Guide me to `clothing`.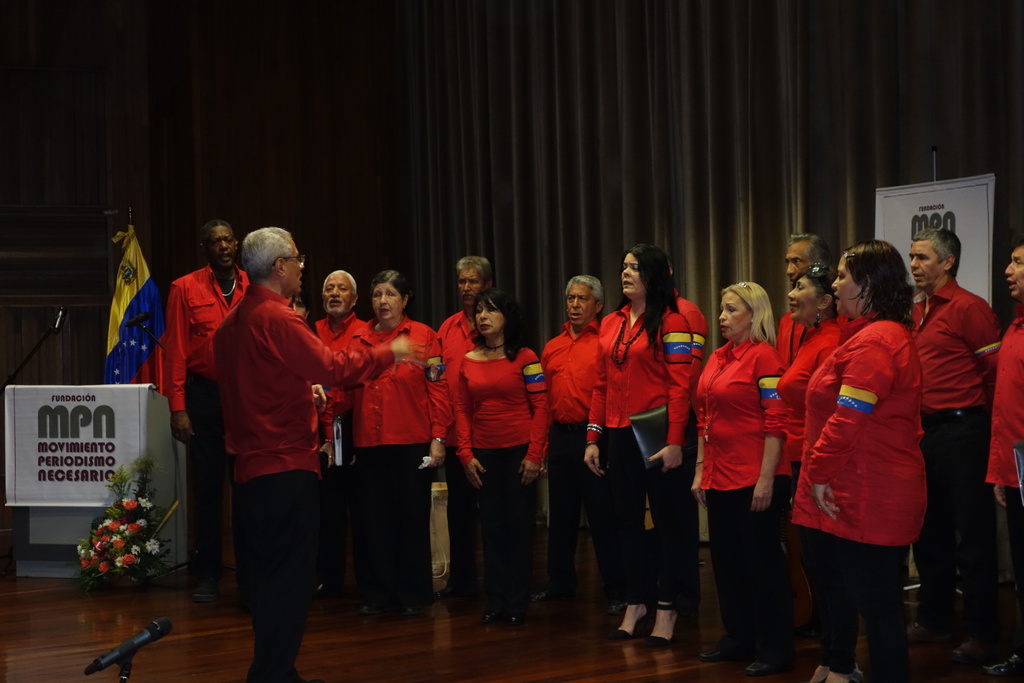
Guidance: {"left": 590, "top": 299, "right": 690, "bottom": 444}.
